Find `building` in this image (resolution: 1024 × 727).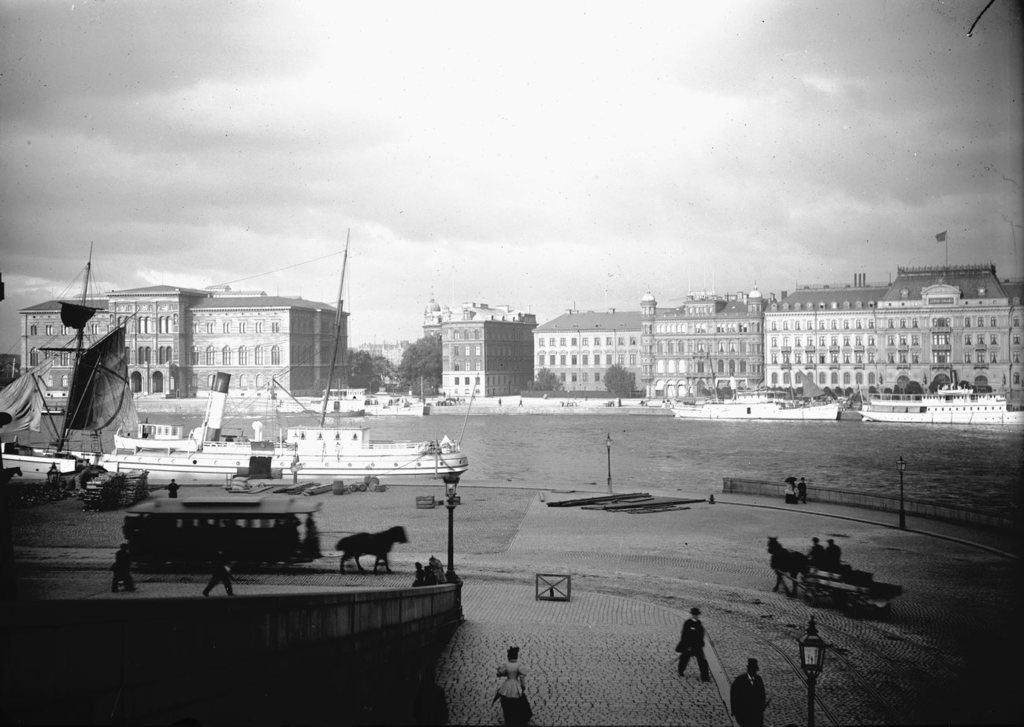
[left=419, top=321, right=537, bottom=395].
